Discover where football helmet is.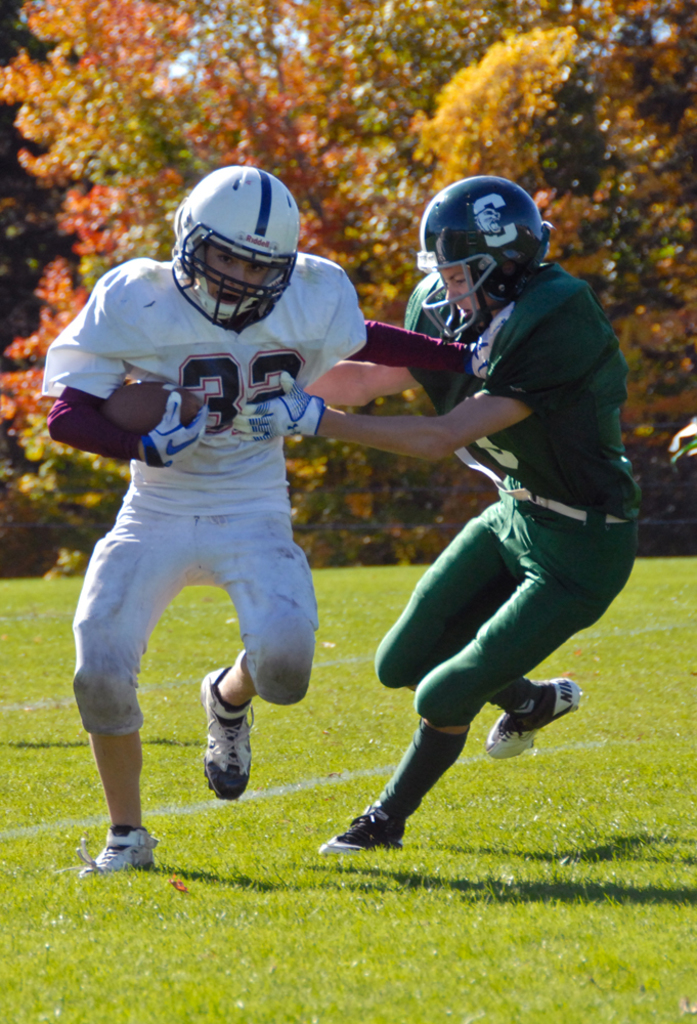
Discovered at left=168, top=166, right=303, bottom=321.
